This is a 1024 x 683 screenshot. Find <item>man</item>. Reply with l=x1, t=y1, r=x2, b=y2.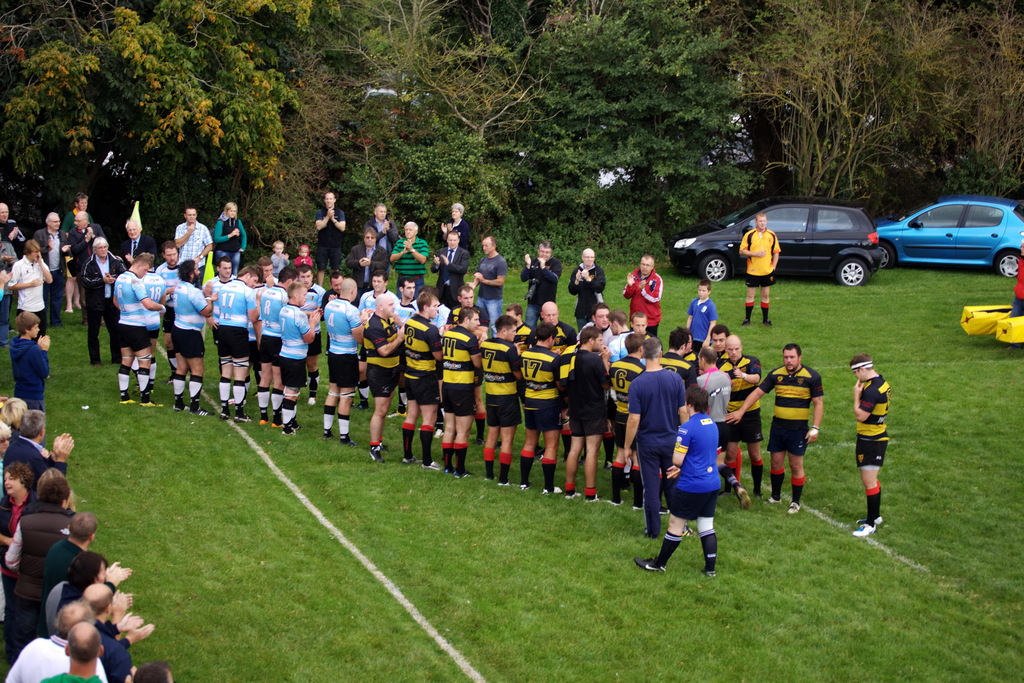
l=314, t=189, r=344, b=265.
